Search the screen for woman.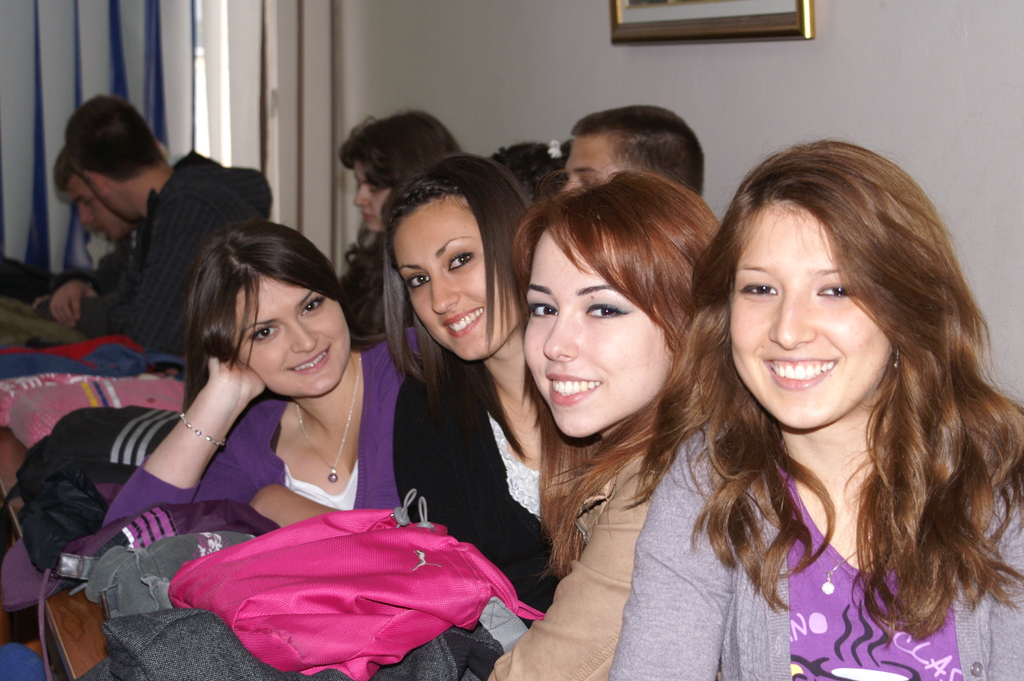
Found at {"x1": 392, "y1": 152, "x2": 570, "y2": 616}.
